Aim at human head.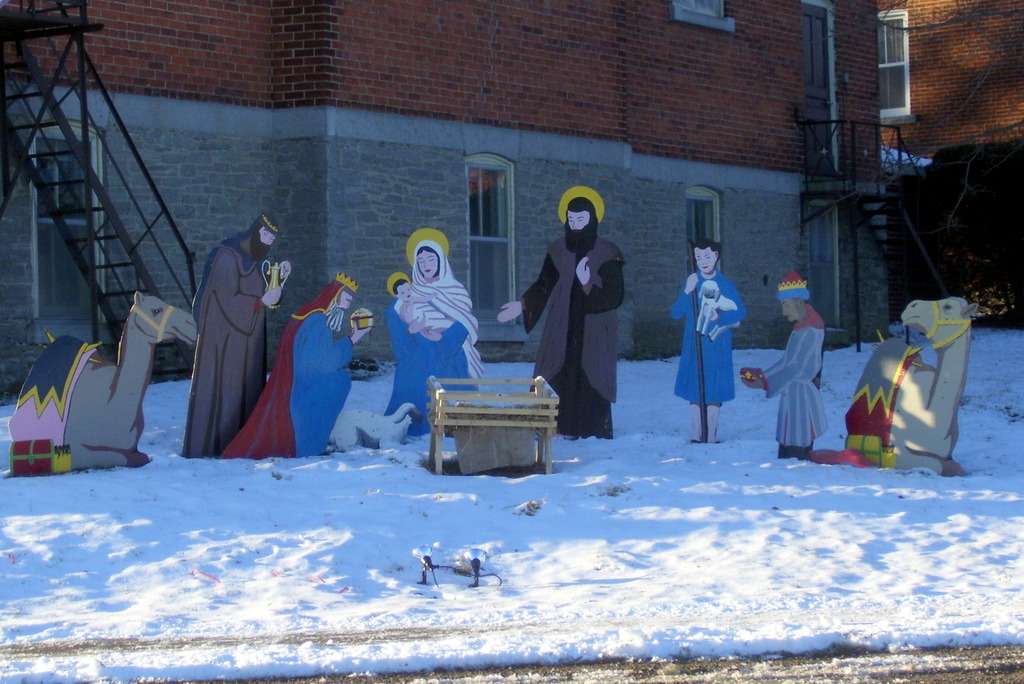
Aimed at box(554, 188, 612, 253).
